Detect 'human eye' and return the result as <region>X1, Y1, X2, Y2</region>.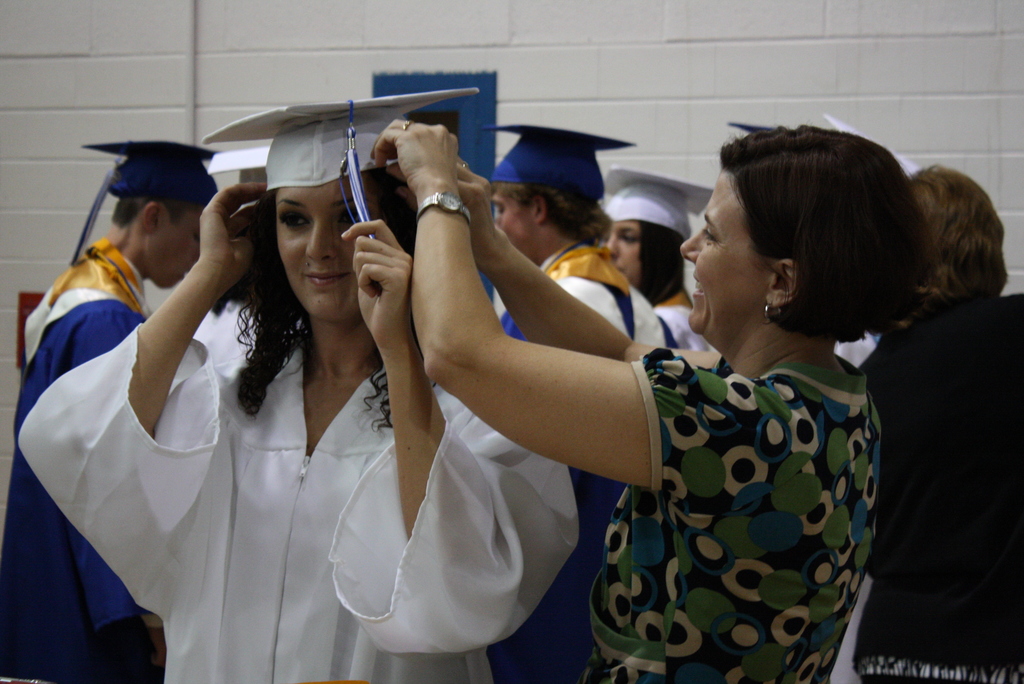
<region>279, 211, 309, 231</region>.
